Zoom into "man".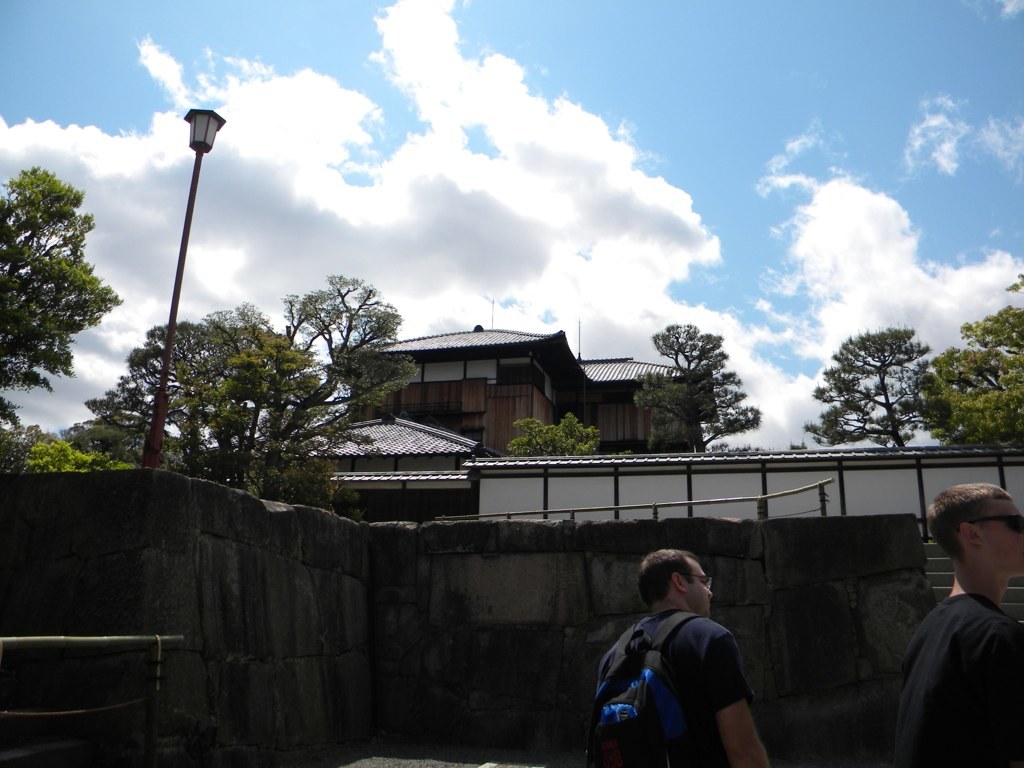
Zoom target: bbox=[888, 481, 1023, 765].
